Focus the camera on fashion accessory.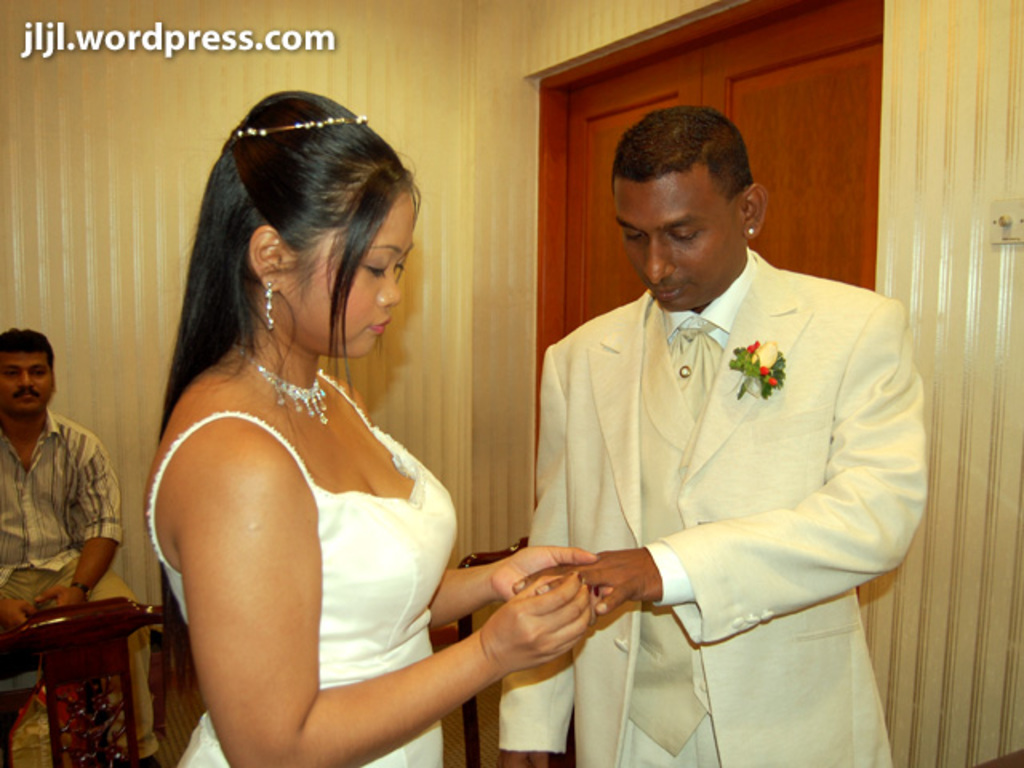
Focus region: bbox=[262, 282, 275, 334].
